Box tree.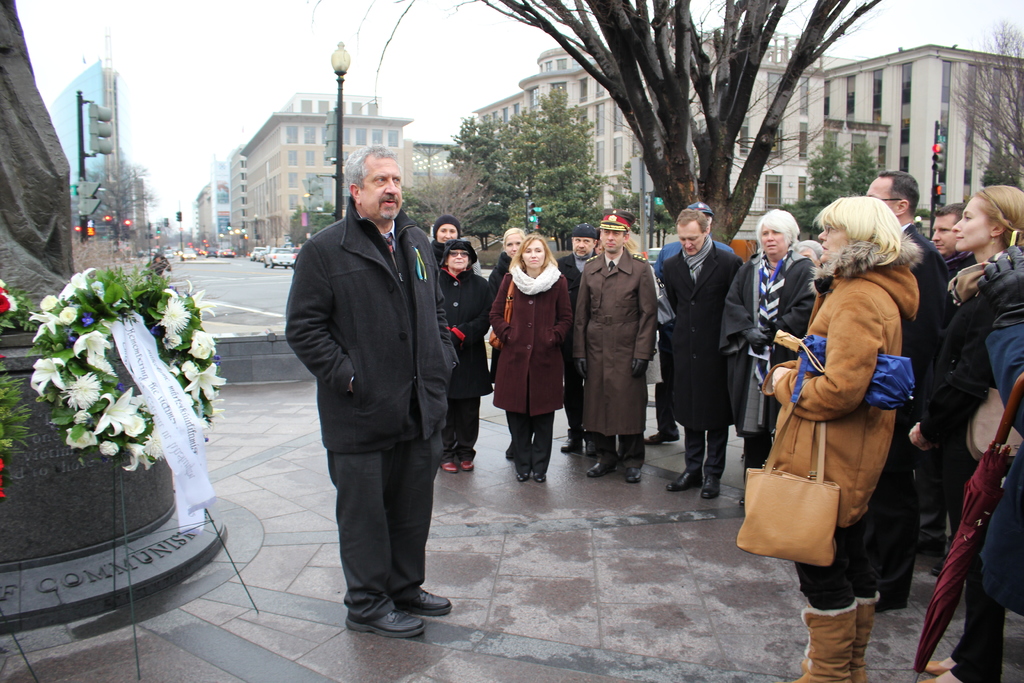
bbox(979, 155, 1020, 190).
